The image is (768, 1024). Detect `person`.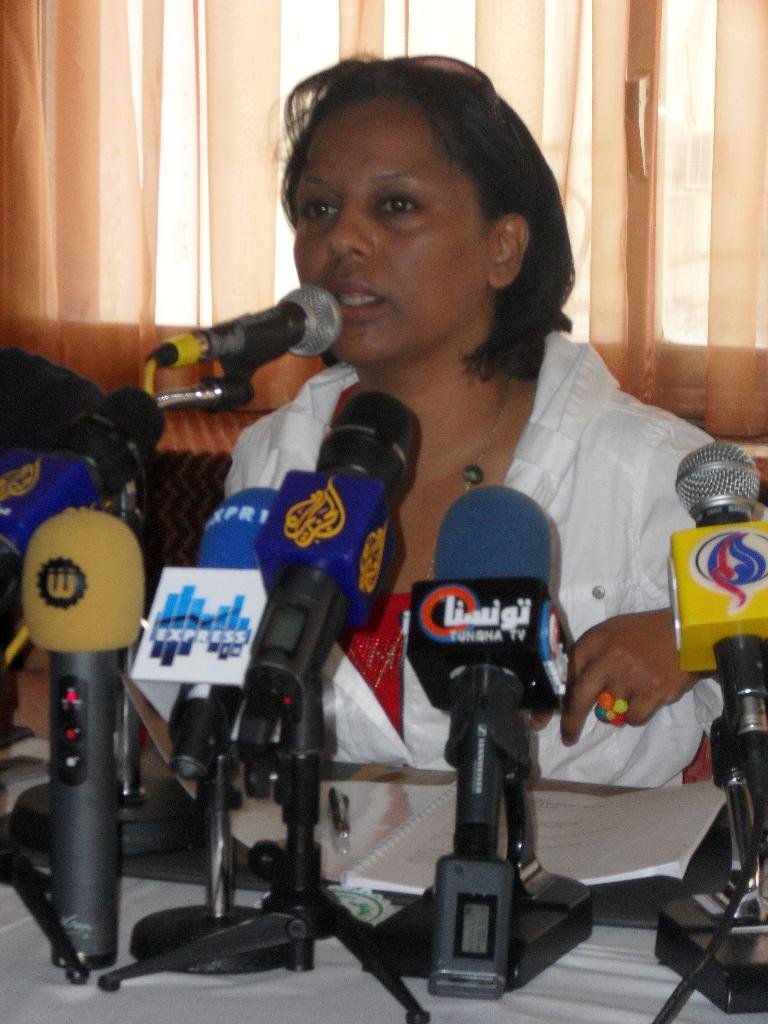
Detection: [x1=210, y1=49, x2=754, y2=801].
